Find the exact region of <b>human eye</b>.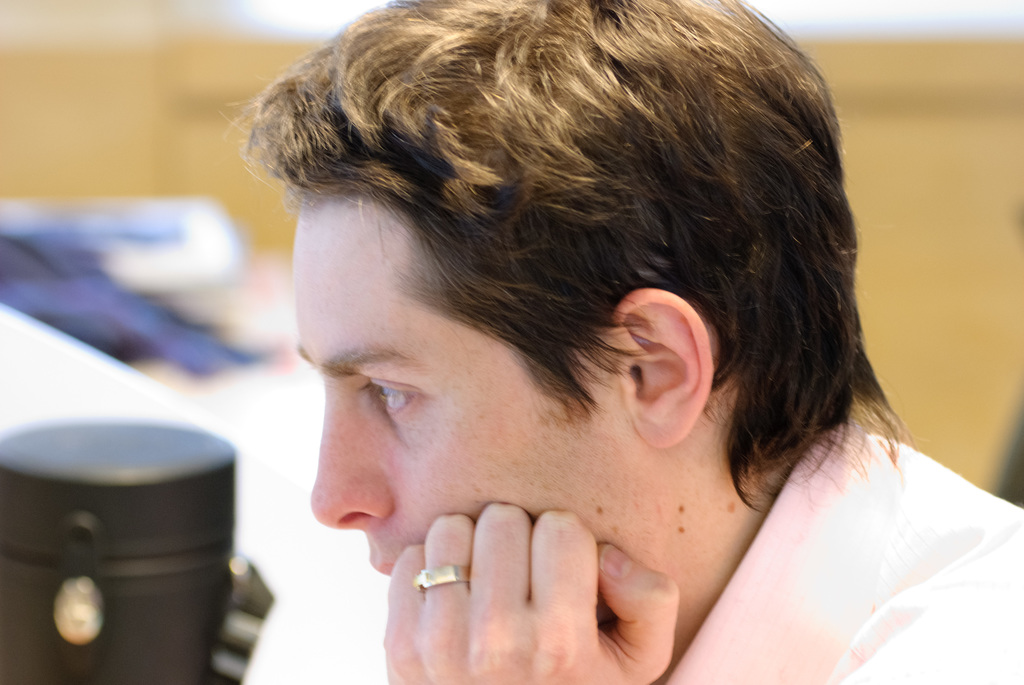
Exact region: 345,372,426,445.
